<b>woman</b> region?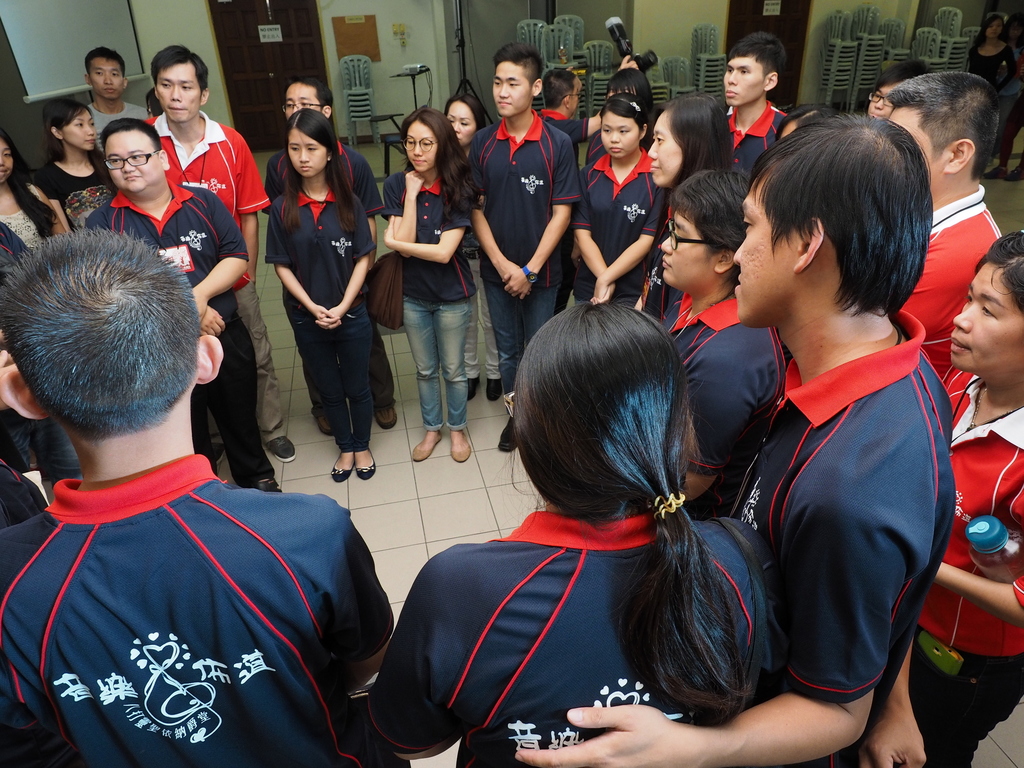
l=932, t=225, r=1023, b=767
